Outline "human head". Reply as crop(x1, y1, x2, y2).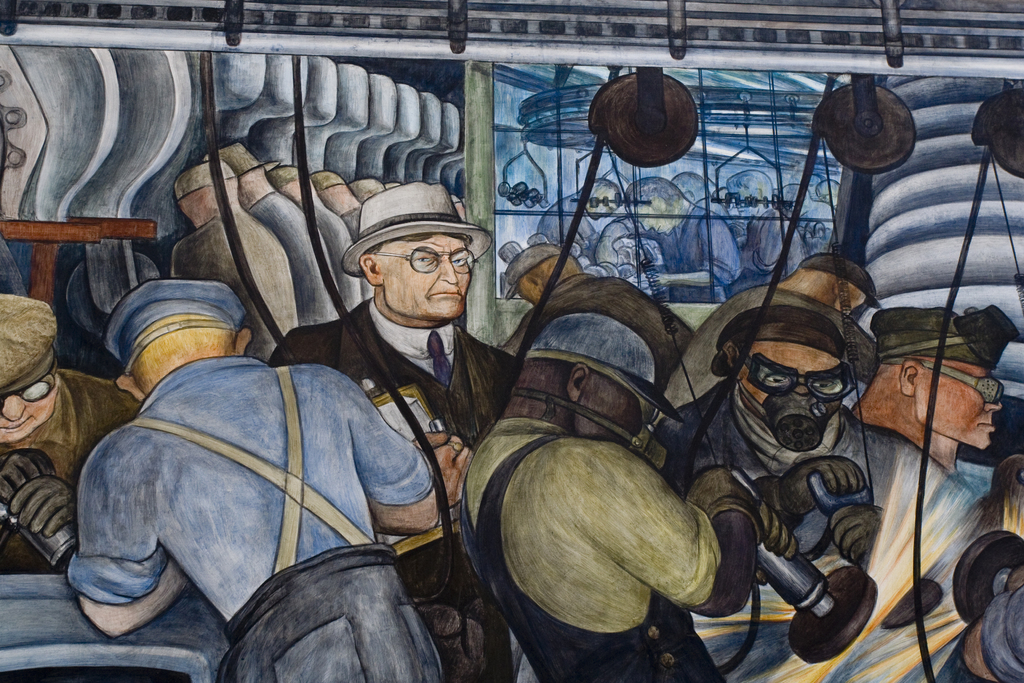
crop(795, 267, 867, 317).
